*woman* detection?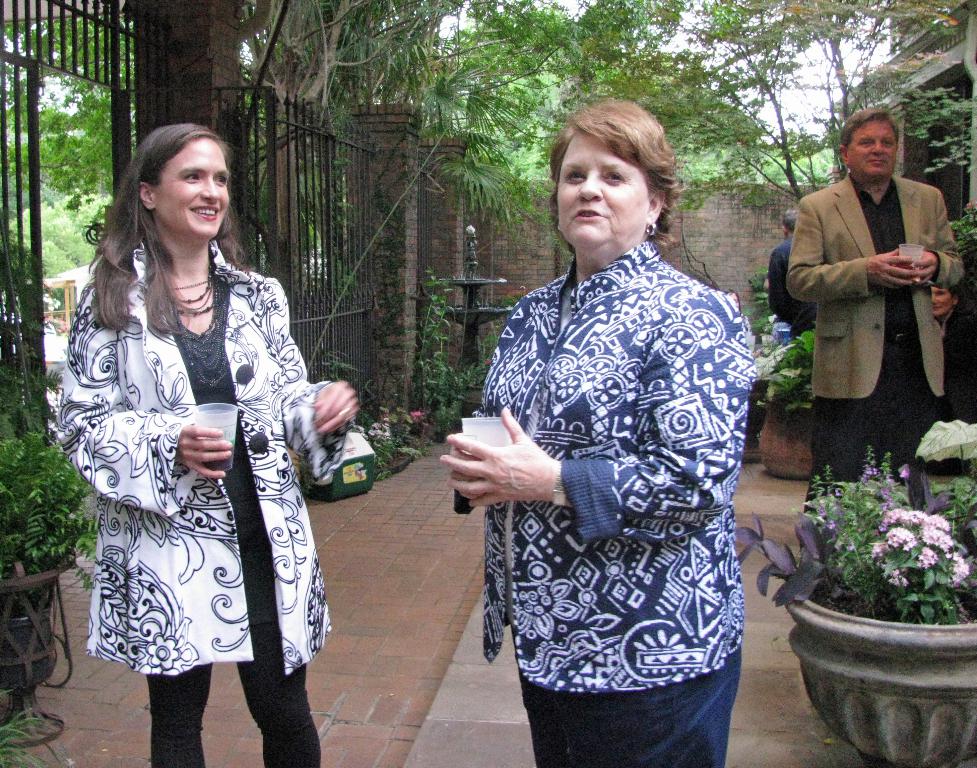
<bbox>437, 96, 755, 766</bbox>
